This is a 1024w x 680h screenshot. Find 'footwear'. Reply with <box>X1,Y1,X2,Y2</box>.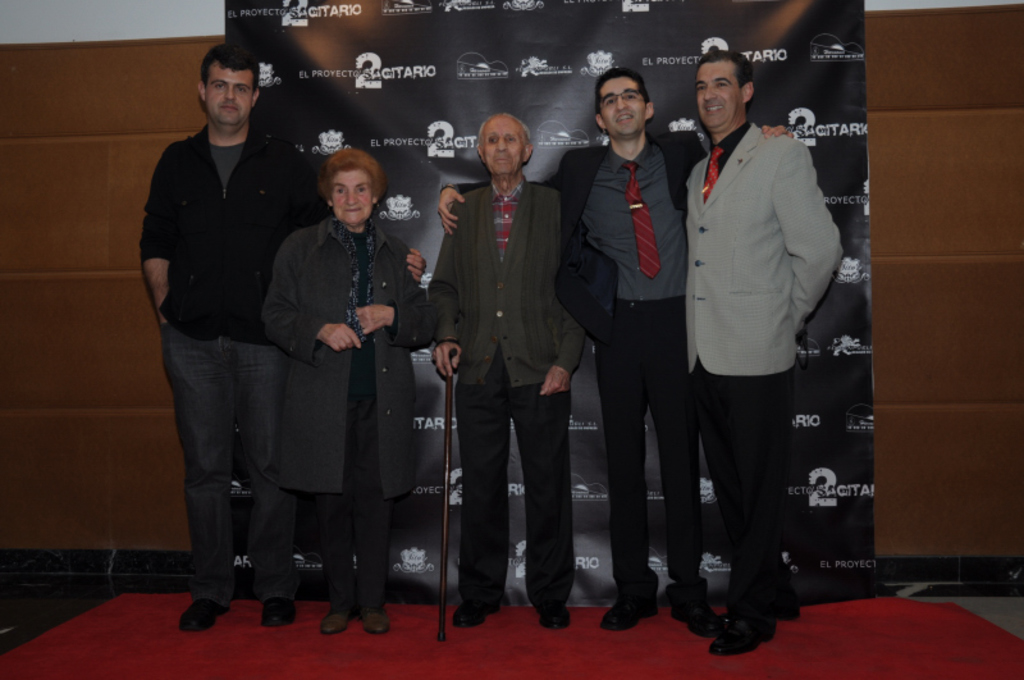
<box>262,601,292,627</box>.
